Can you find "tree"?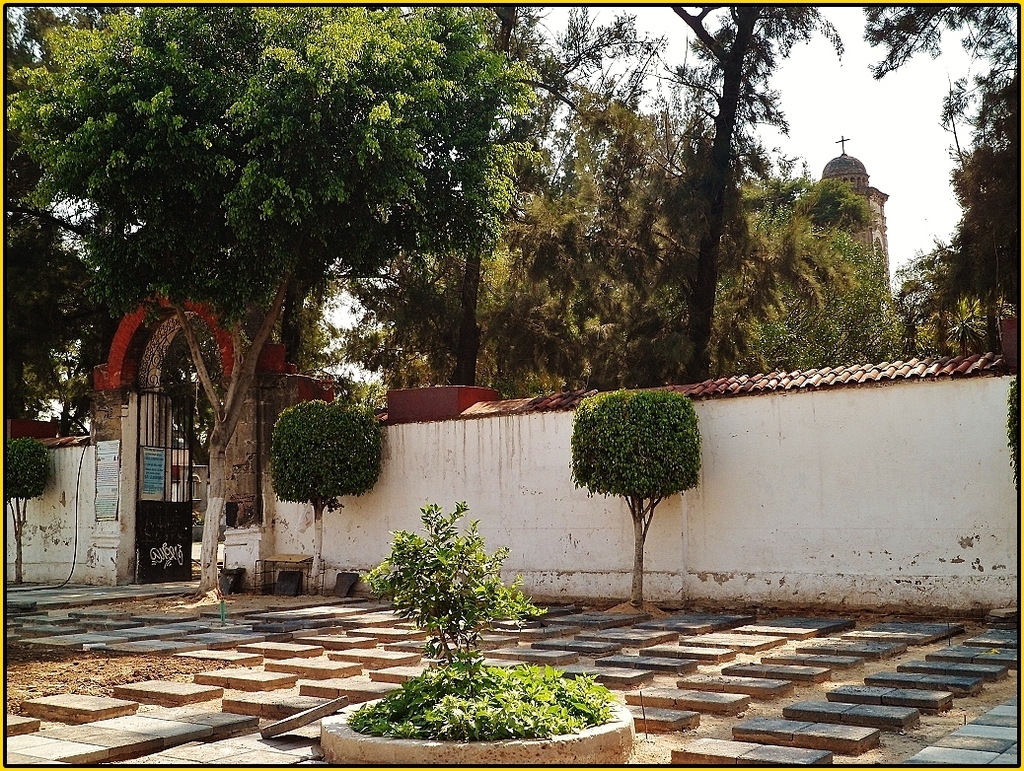
Yes, bounding box: (3, 443, 54, 574).
